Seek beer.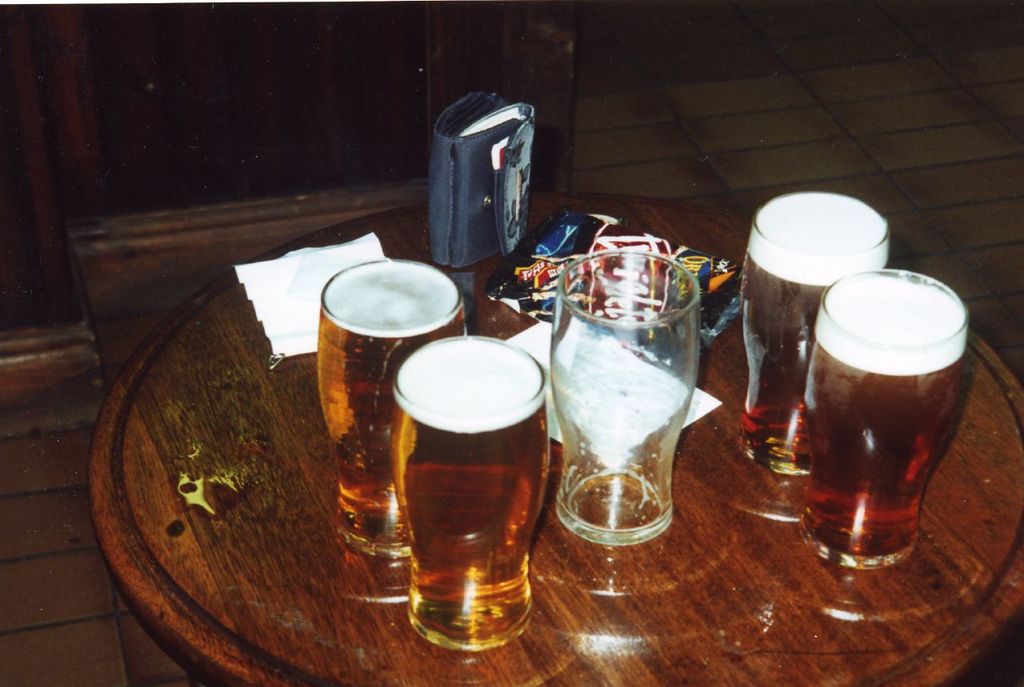
x1=328, y1=256, x2=460, y2=552.
